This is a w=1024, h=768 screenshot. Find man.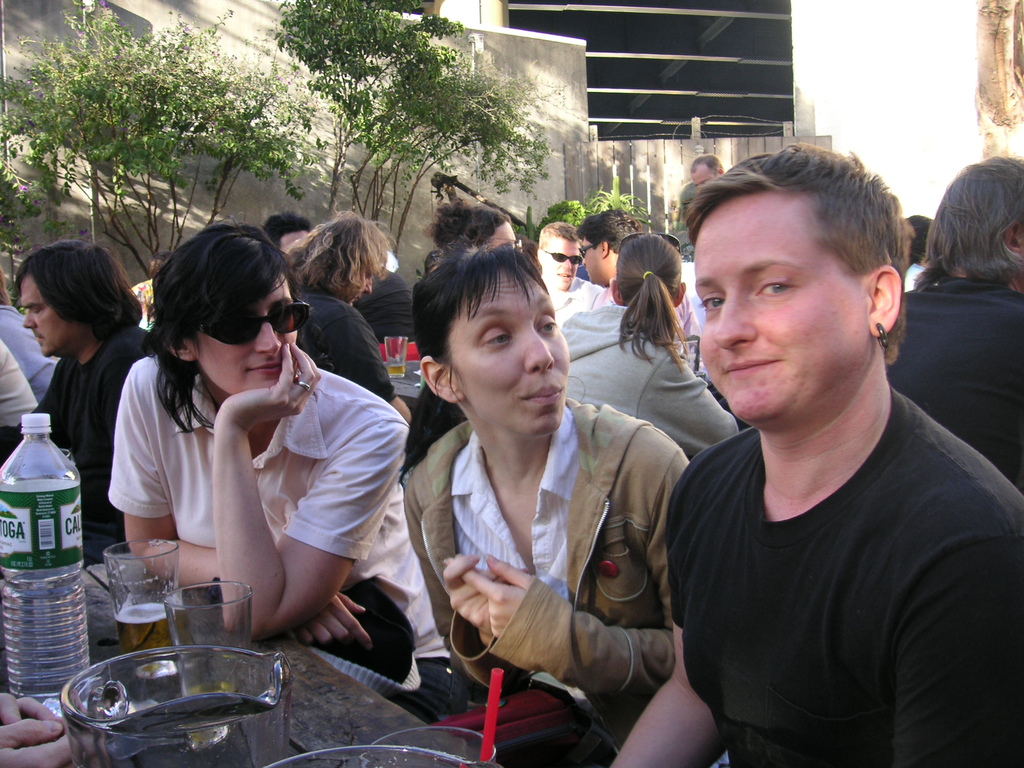
Bounding box: pyautogui.locateOnScreen(276, 214, 415, 414).
